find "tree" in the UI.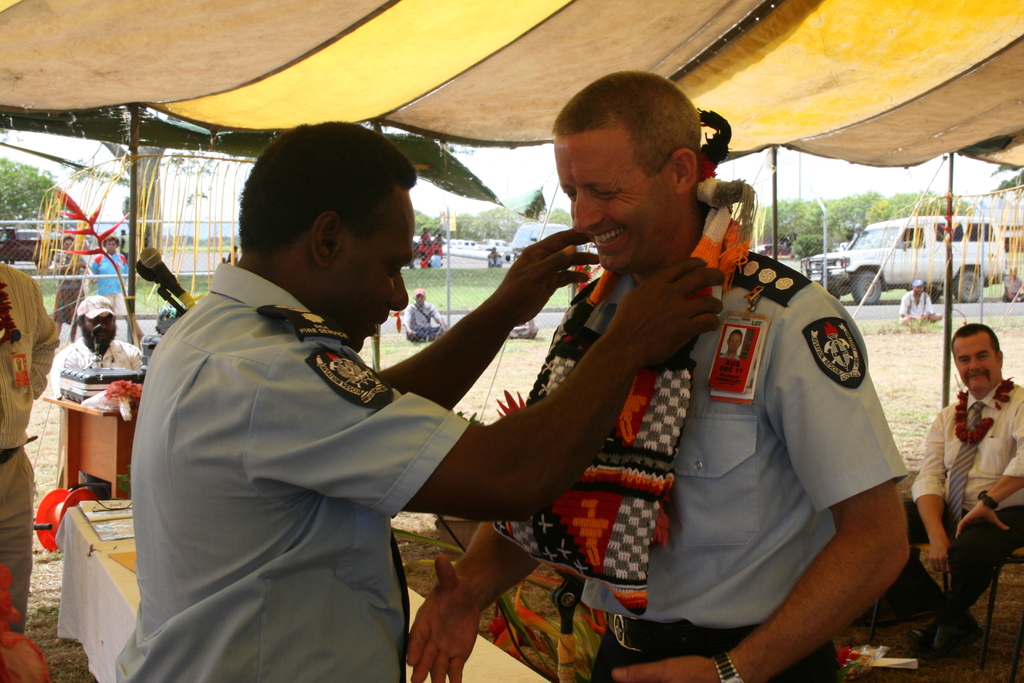
UI element at left=66, top=139, right=221, bottom=268.
